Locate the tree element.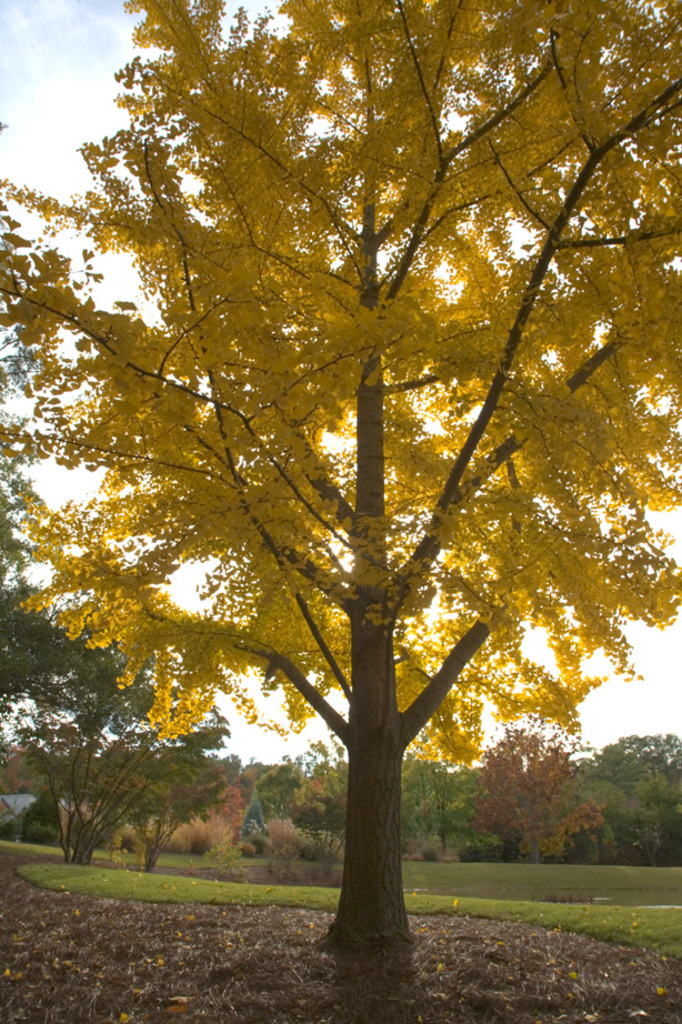
Element bbox: l=228, t=752, r=295, b=843.
